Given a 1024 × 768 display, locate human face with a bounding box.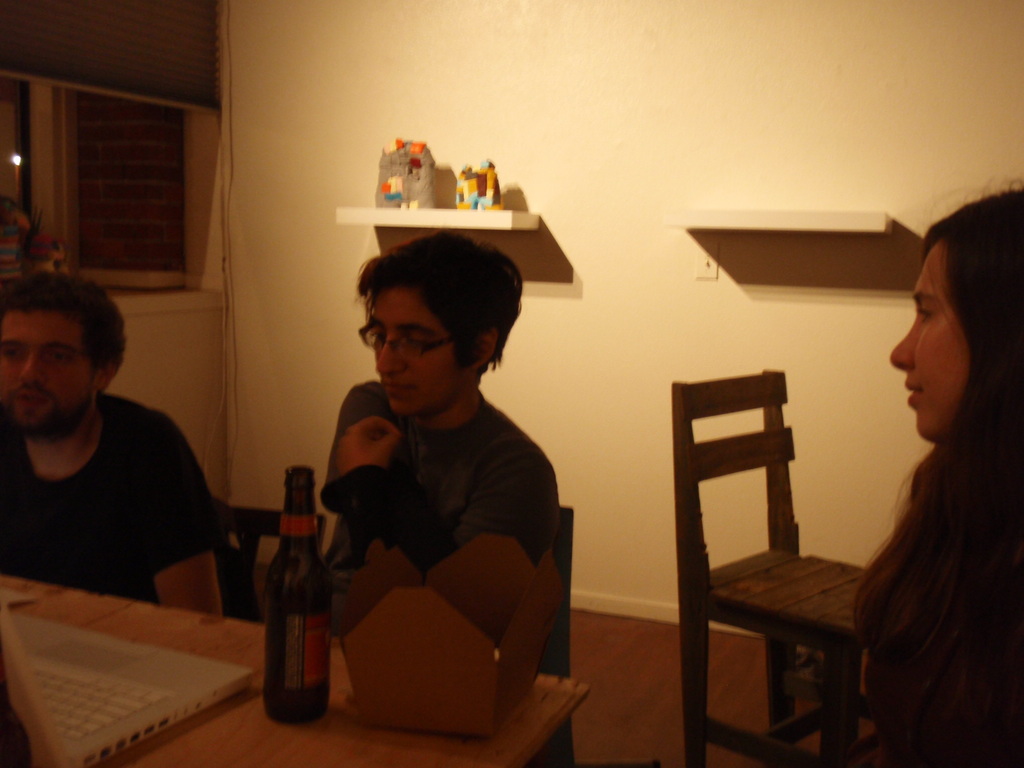
Located: box=[886, 239, 966, 440].
